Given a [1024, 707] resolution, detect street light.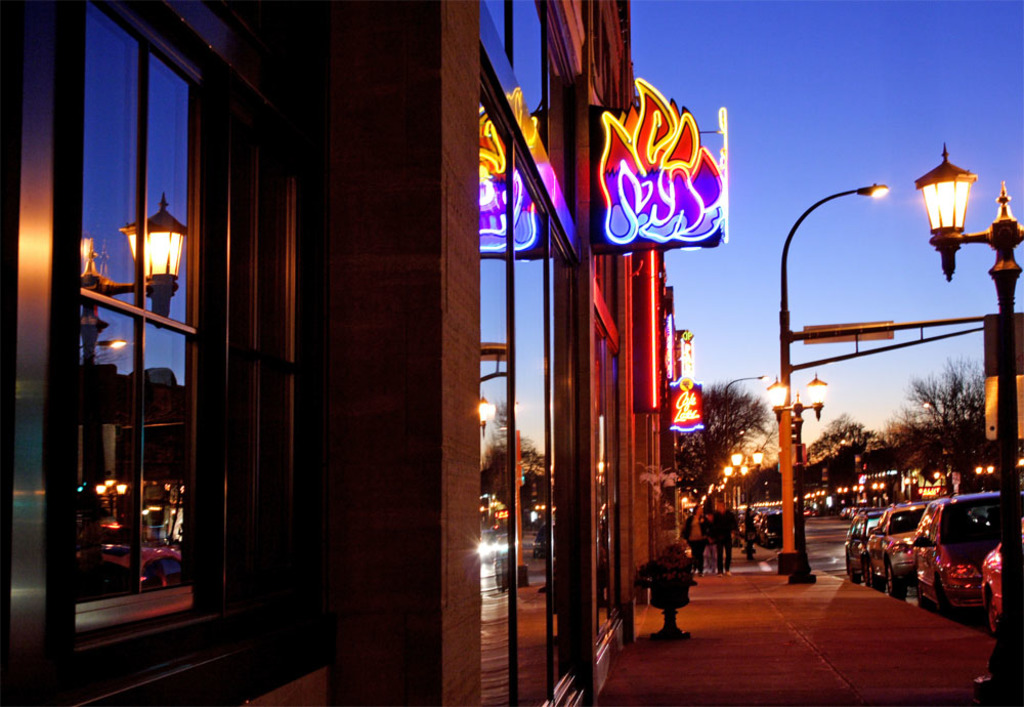
pyautogui.locateOnScreen(722, 369, 770, 419).
